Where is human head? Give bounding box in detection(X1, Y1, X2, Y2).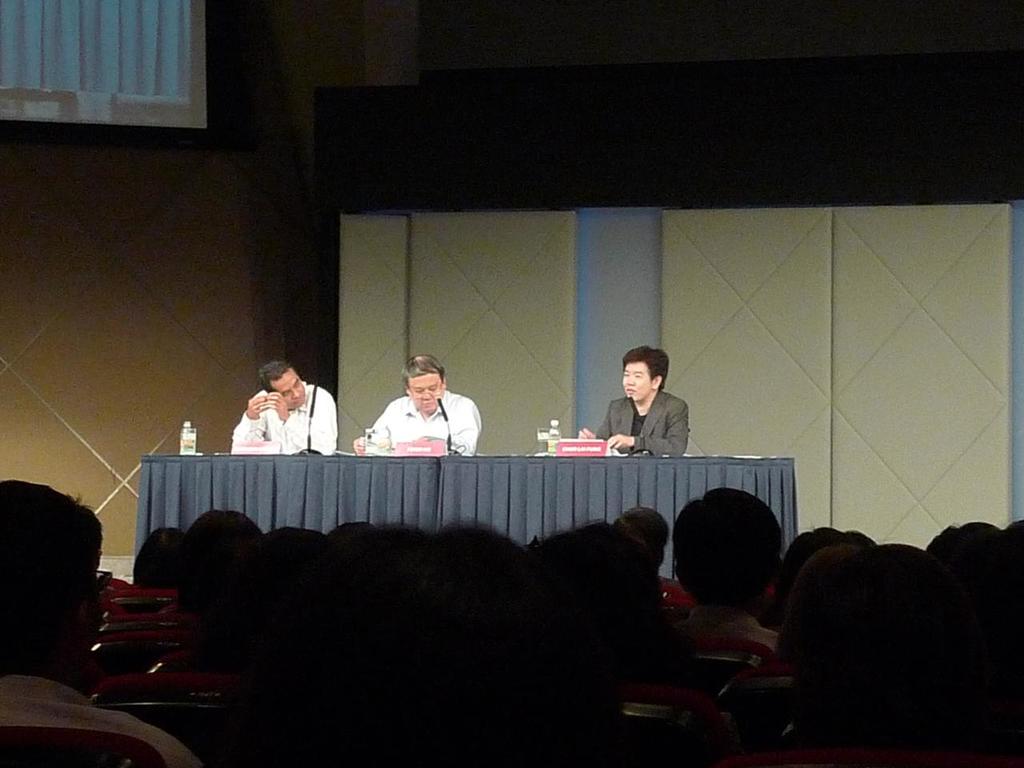
detection(256, 362, 305, 414).
